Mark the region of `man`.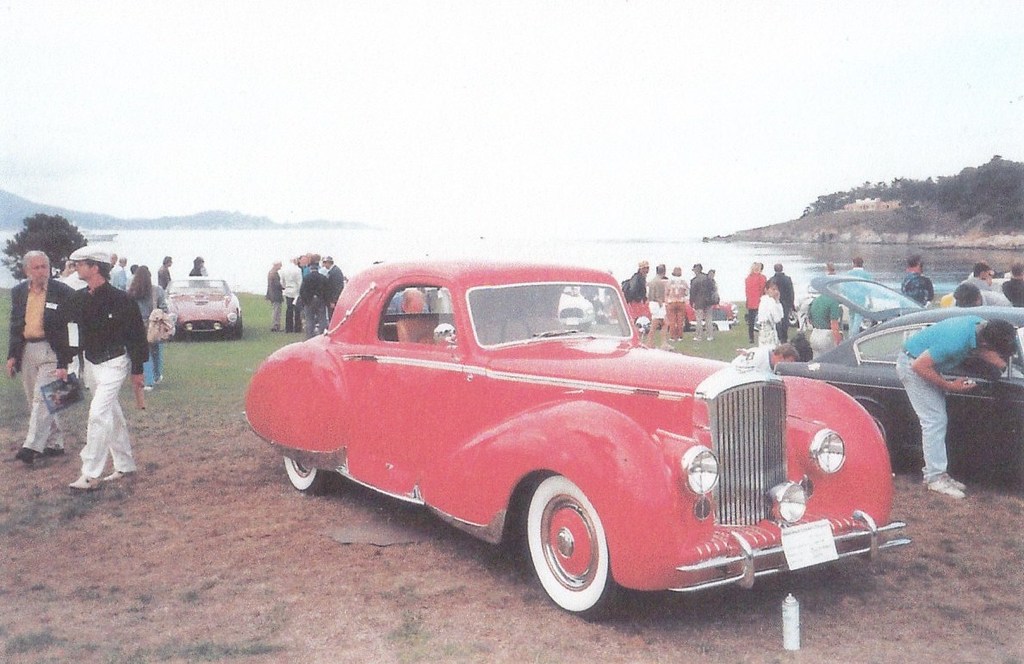
Region: x1=1004 y1=261 x2=1023 y2=306.
